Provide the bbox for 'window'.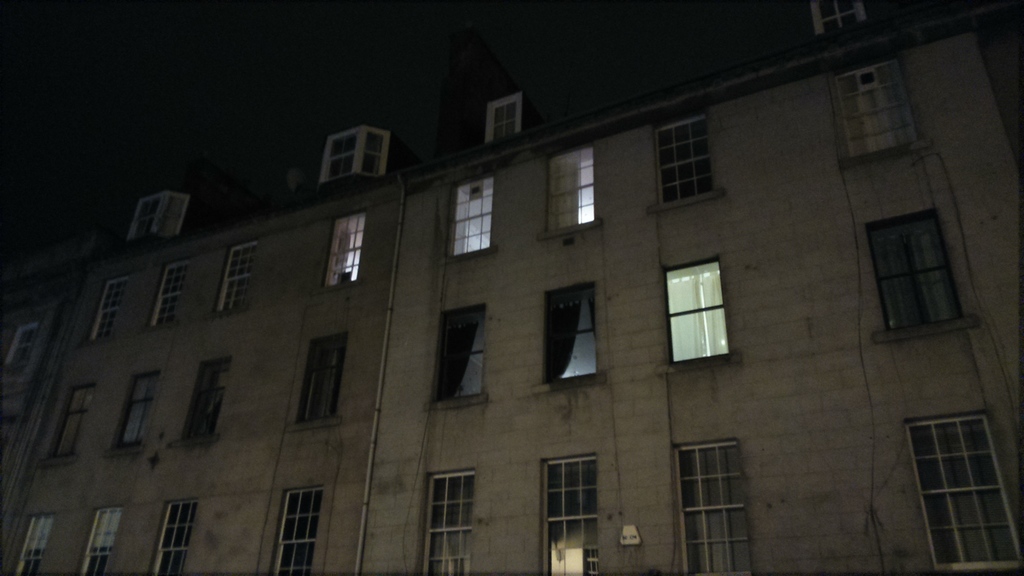
(left=429, top=303, right=484, bottom=404).
